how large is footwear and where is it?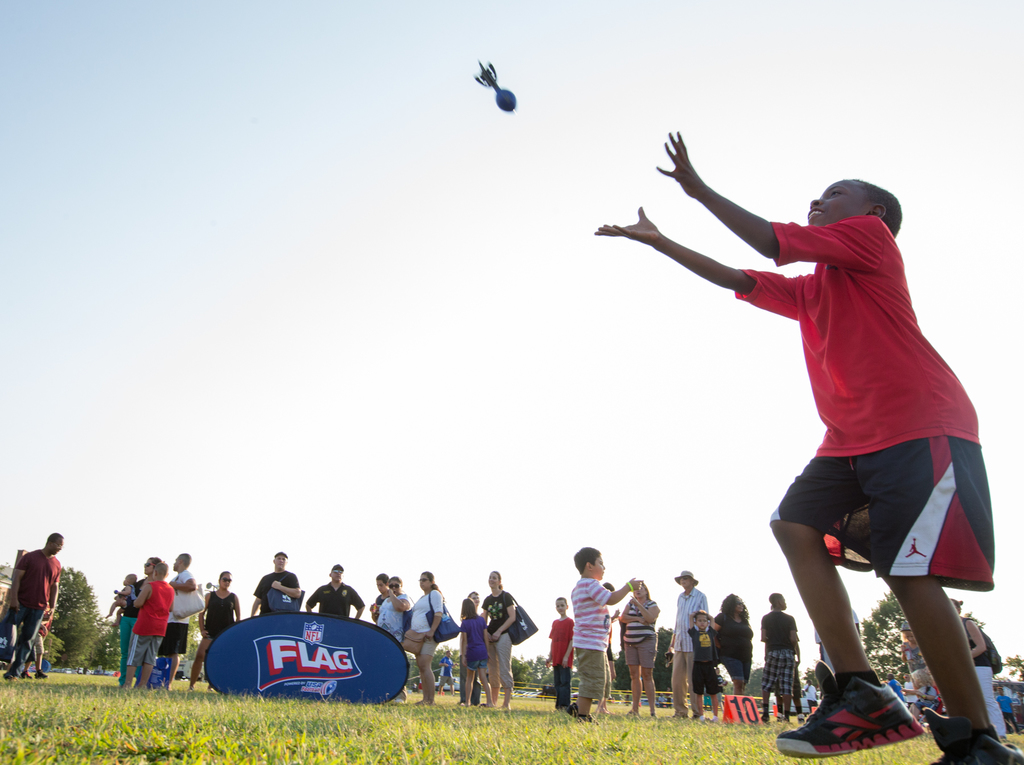
Bounding box: BBox(22, 670, 32, 678).
